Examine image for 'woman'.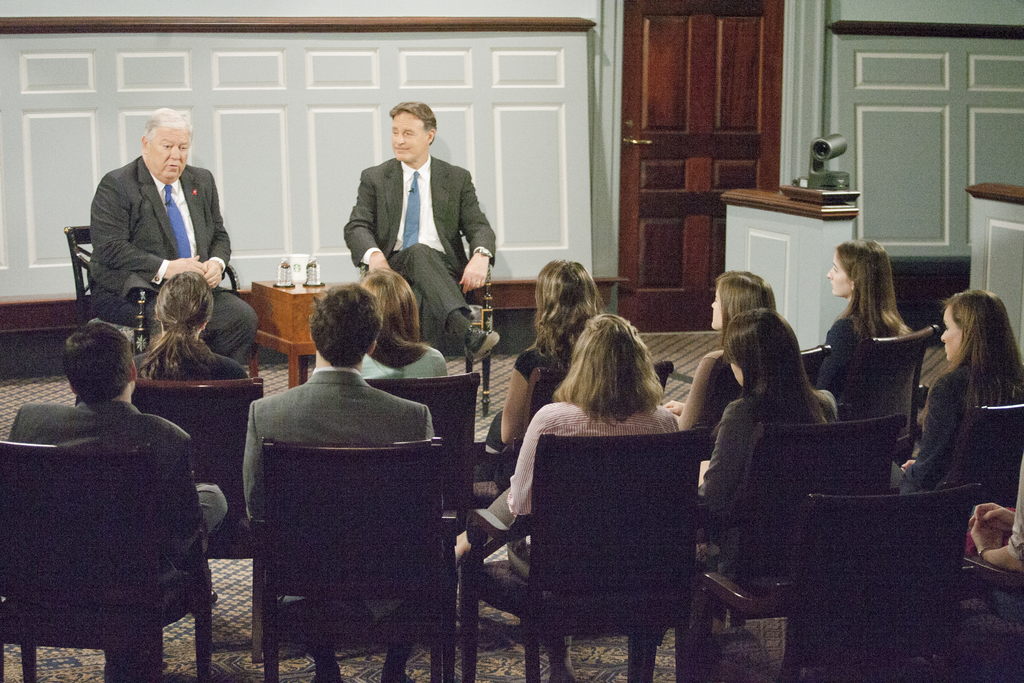
Examination result: <region>130, 268, 246, 375</region>.
